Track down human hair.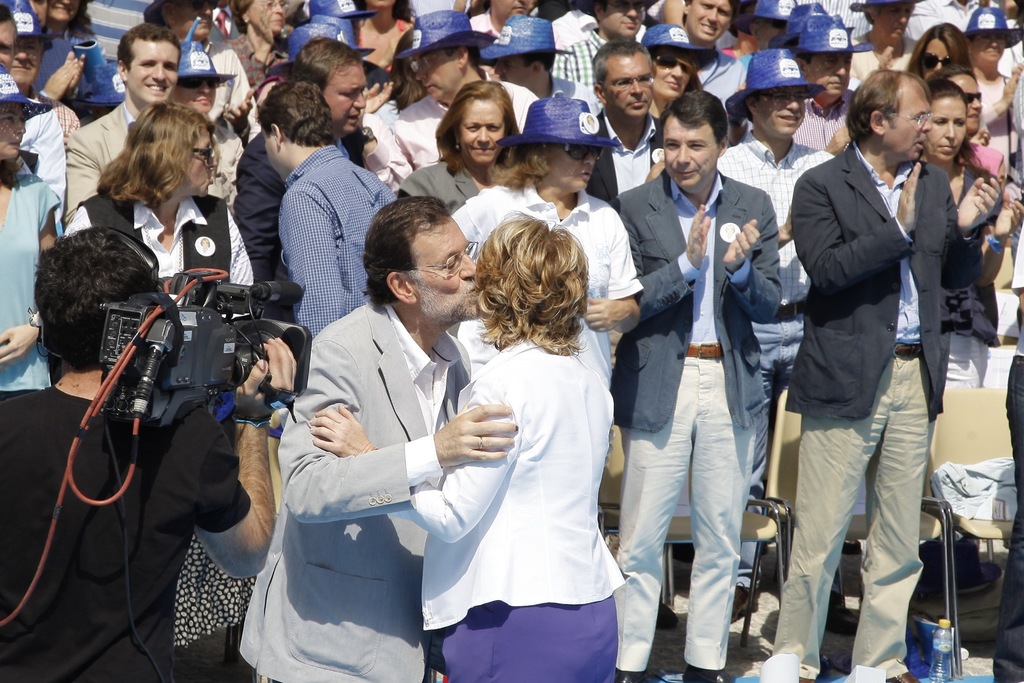
Tracked to {"left": 904, "top": 22, "right": 972, "bottom": 79}.
